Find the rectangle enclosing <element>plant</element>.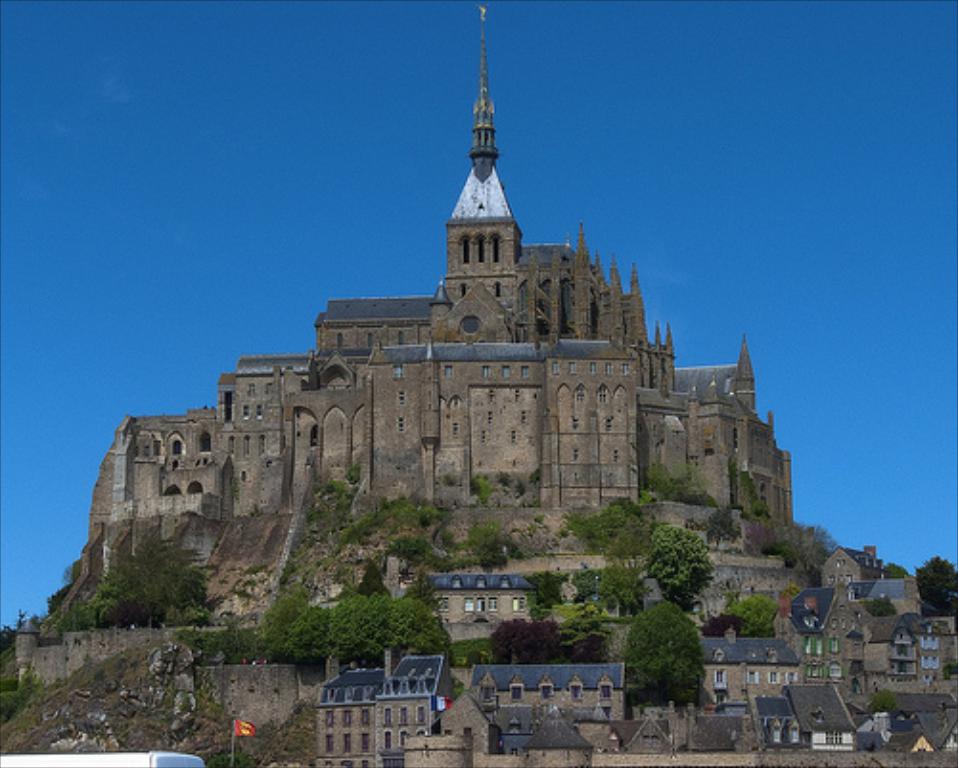
bbox(448, 680, 462, 703).
